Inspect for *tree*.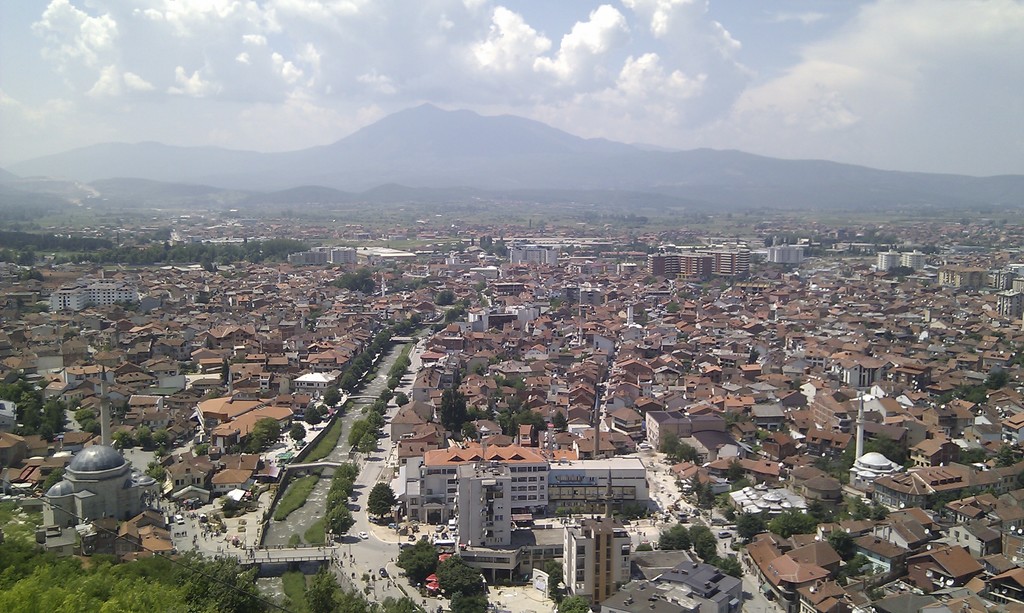
Inspection: detection(956, 385, 986, 403).
